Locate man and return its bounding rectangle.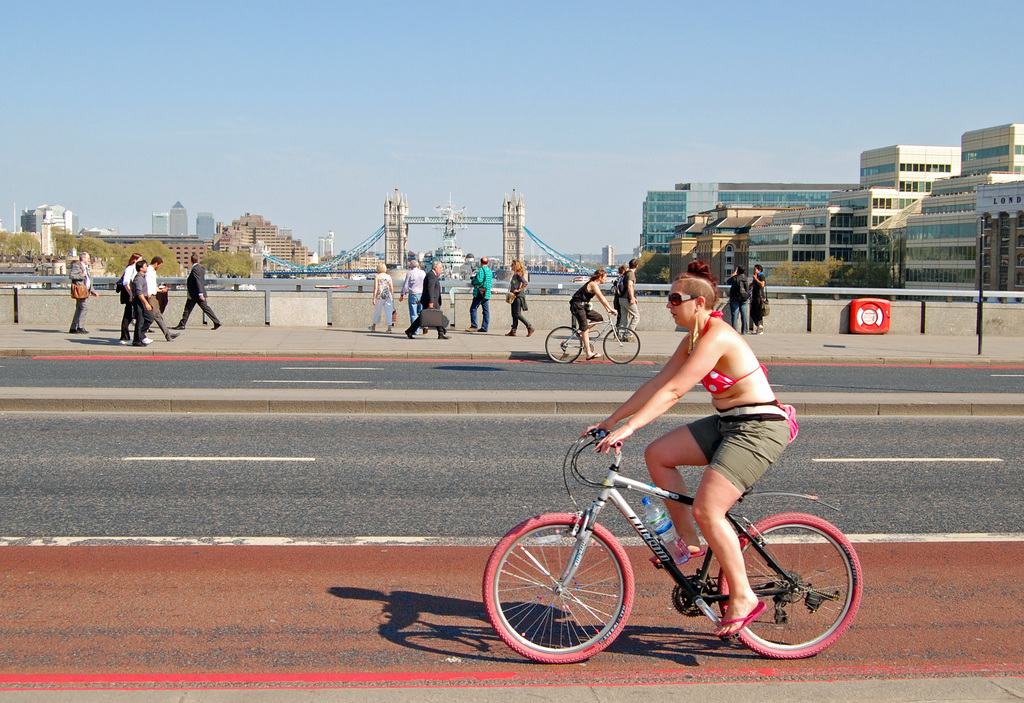
724:263:749:336.
